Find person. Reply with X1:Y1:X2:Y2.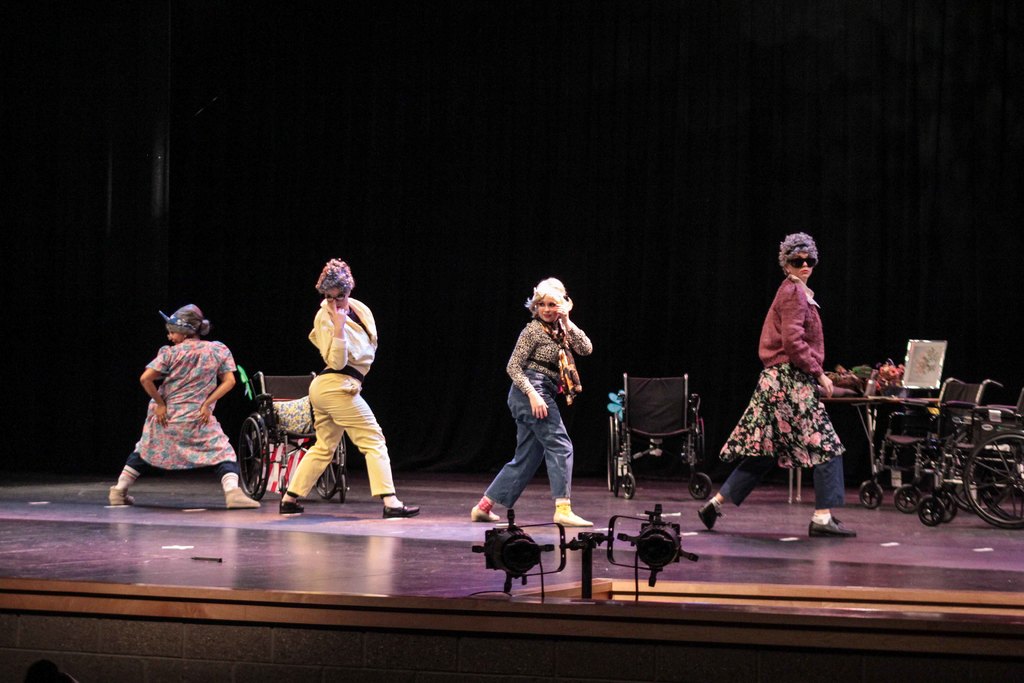
499:267:595:552.
